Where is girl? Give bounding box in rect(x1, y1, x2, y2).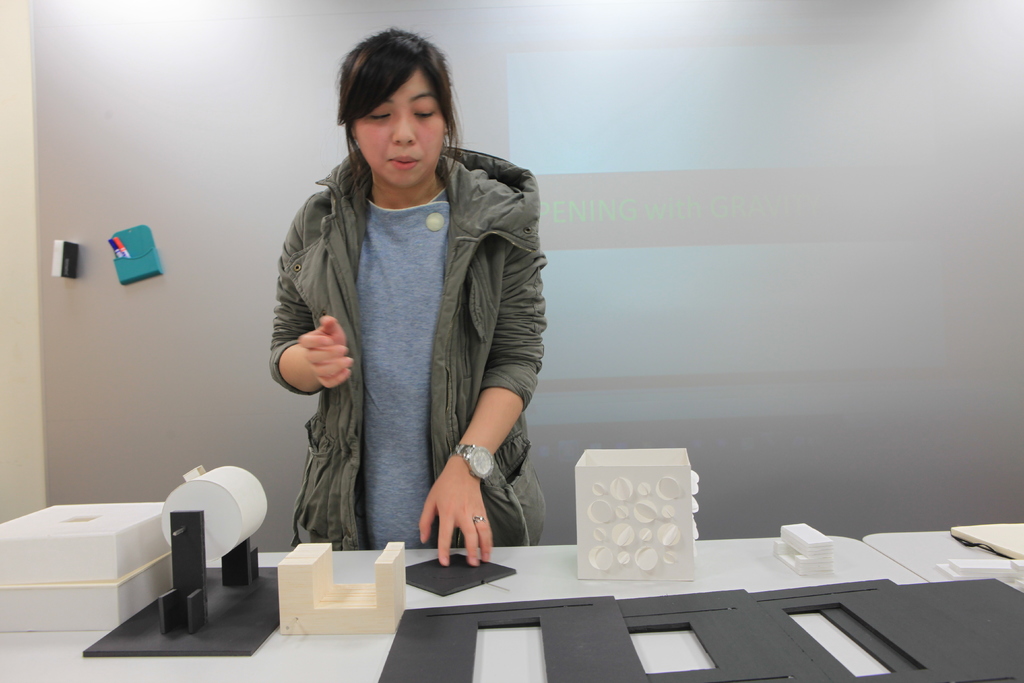
rect(268, 21, 551, 572).
